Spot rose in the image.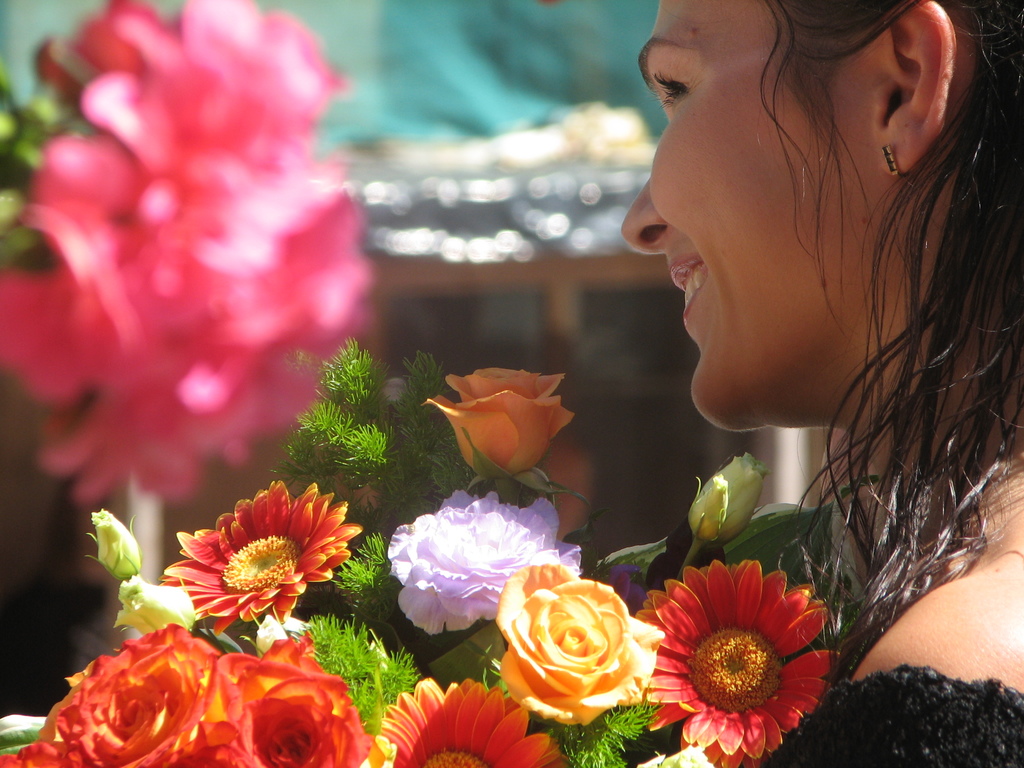
rose found at x1=42 y1=623 x2=222 y2=767.
